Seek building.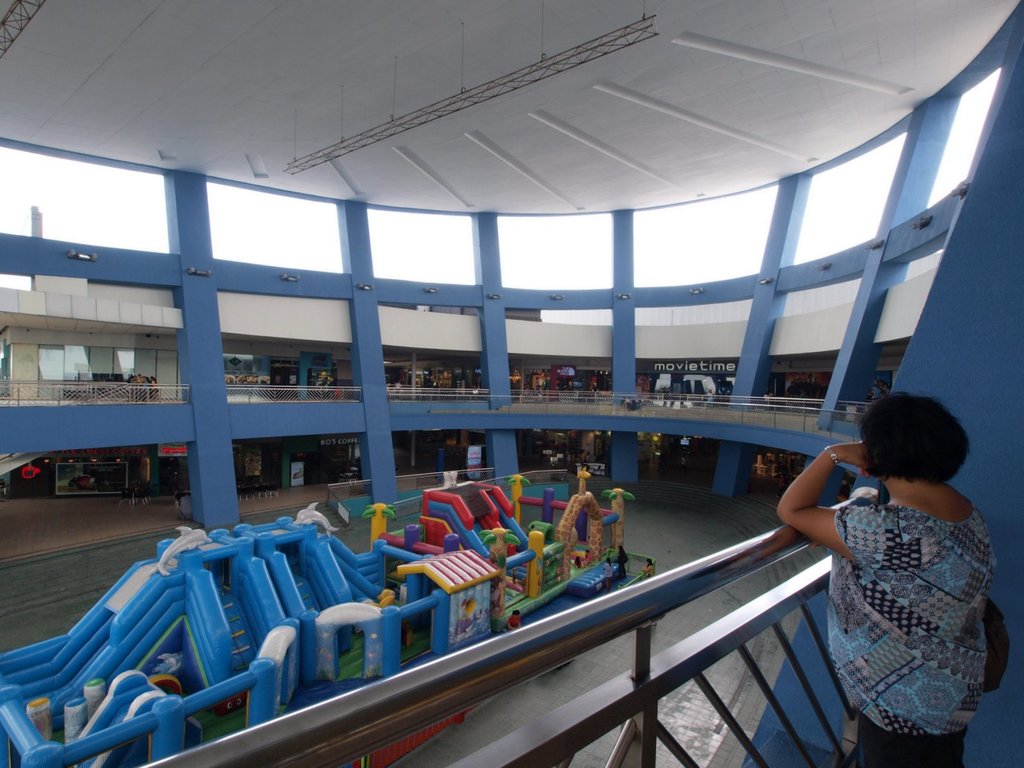
{"x1": 0, "y1": 0, "x2": 1023, "y2": 767}.
